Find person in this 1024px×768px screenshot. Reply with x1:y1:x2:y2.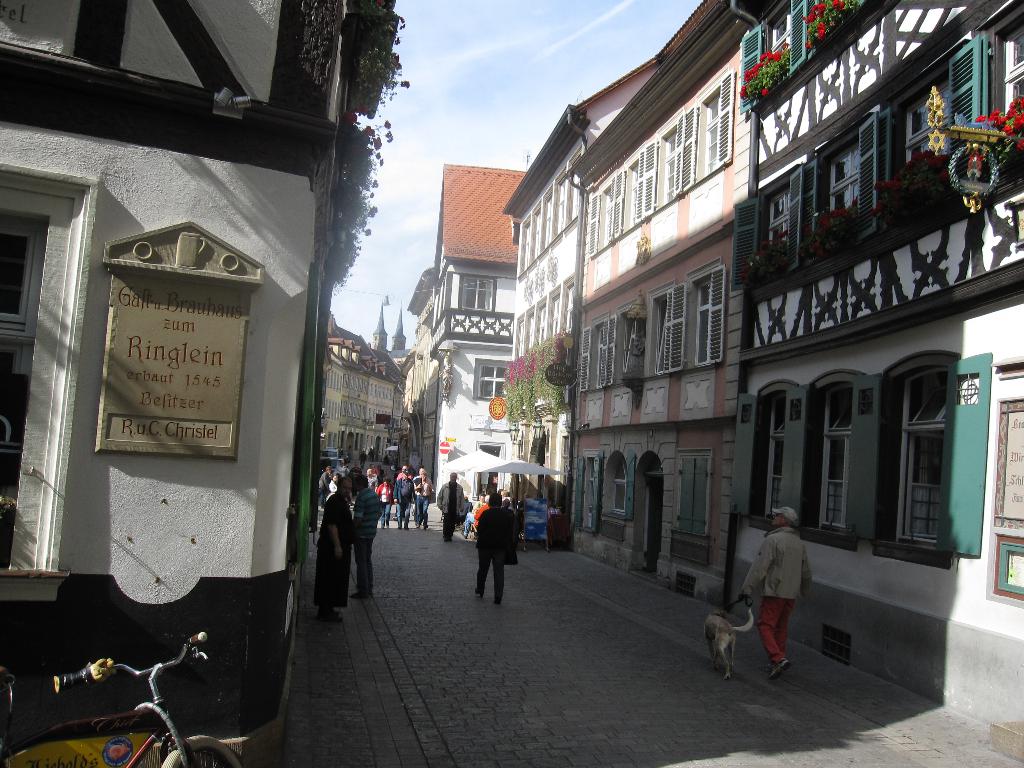
413:460:440:524.
